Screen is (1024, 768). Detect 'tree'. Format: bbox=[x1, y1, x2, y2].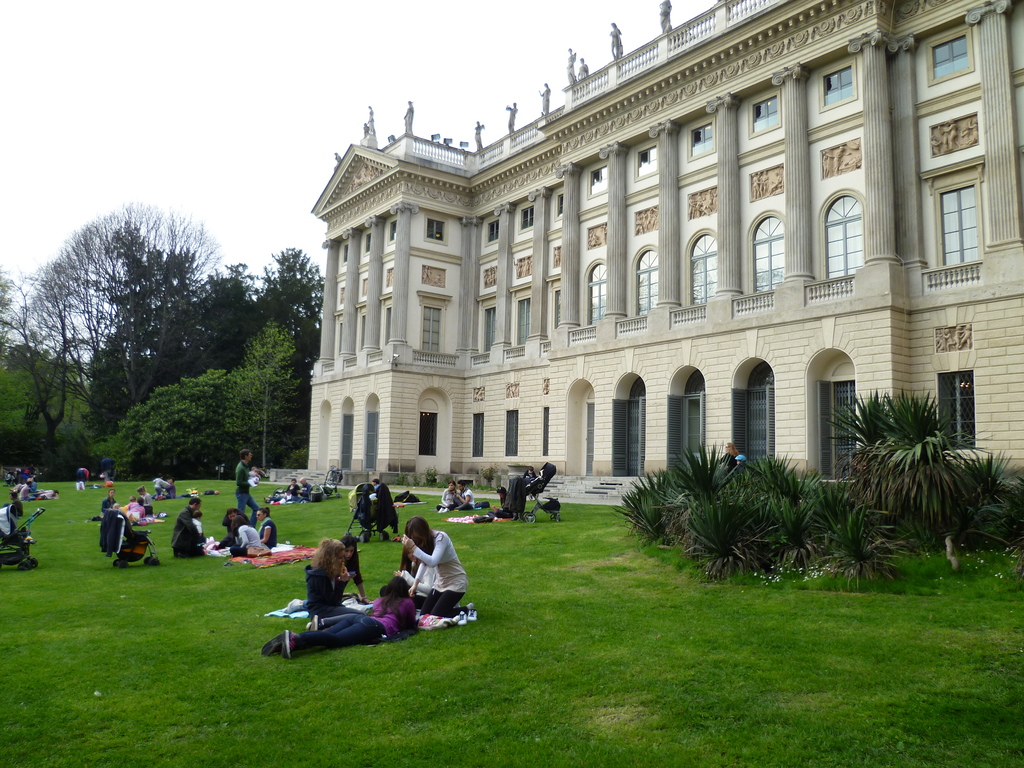
bbox=[13, 195, 222, 412].
